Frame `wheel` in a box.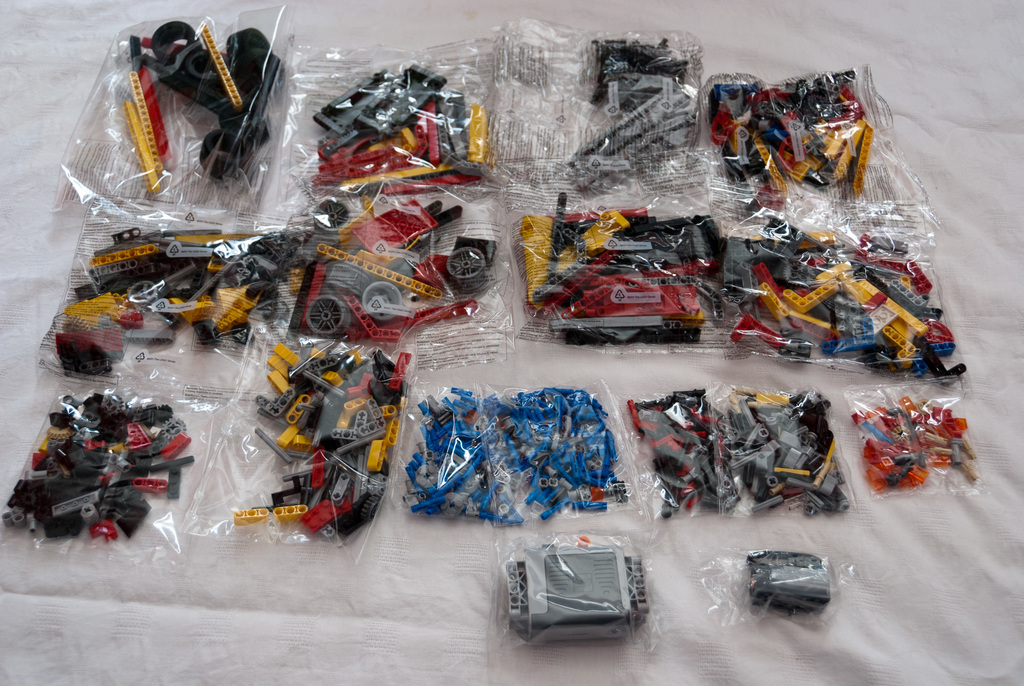
200, 127, 252, 178.
